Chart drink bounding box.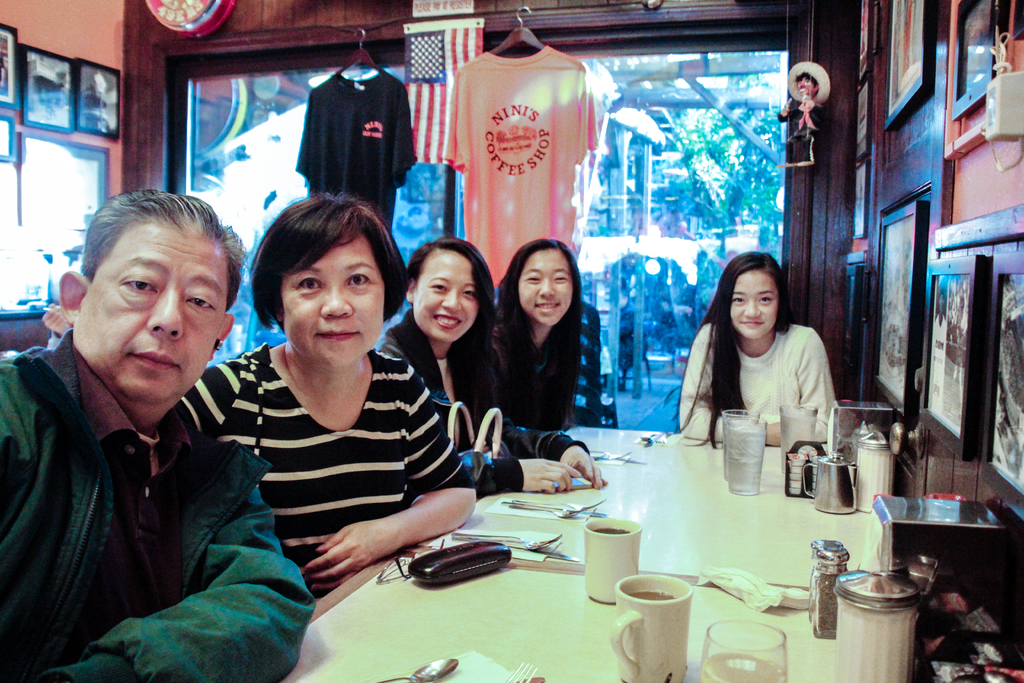
Charted: left=595, top=529, right=633, bottom=534.
